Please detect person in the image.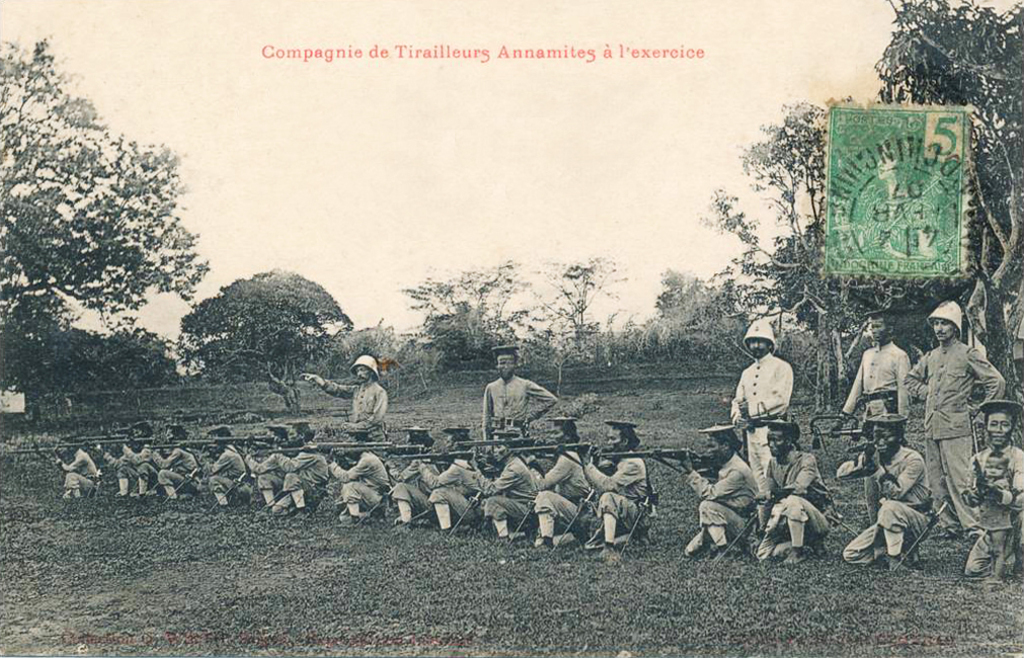
detection(100, 439, 140, 461).
